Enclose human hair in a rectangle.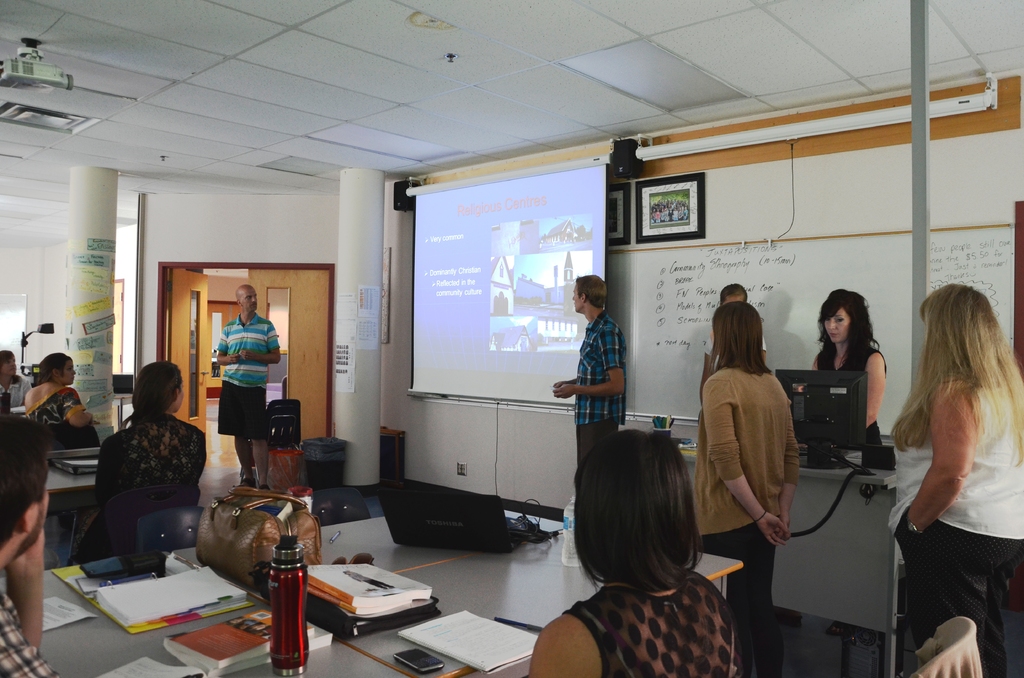
locate(813, 289, 884, 374).
